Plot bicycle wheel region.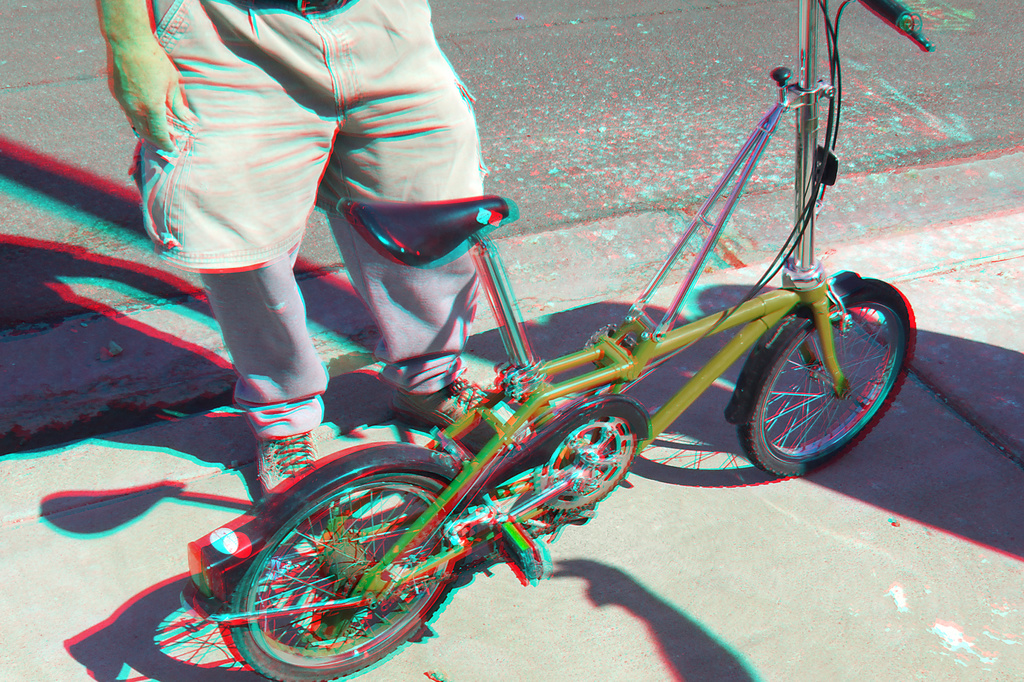
Plotted at (214,466,463,681).
